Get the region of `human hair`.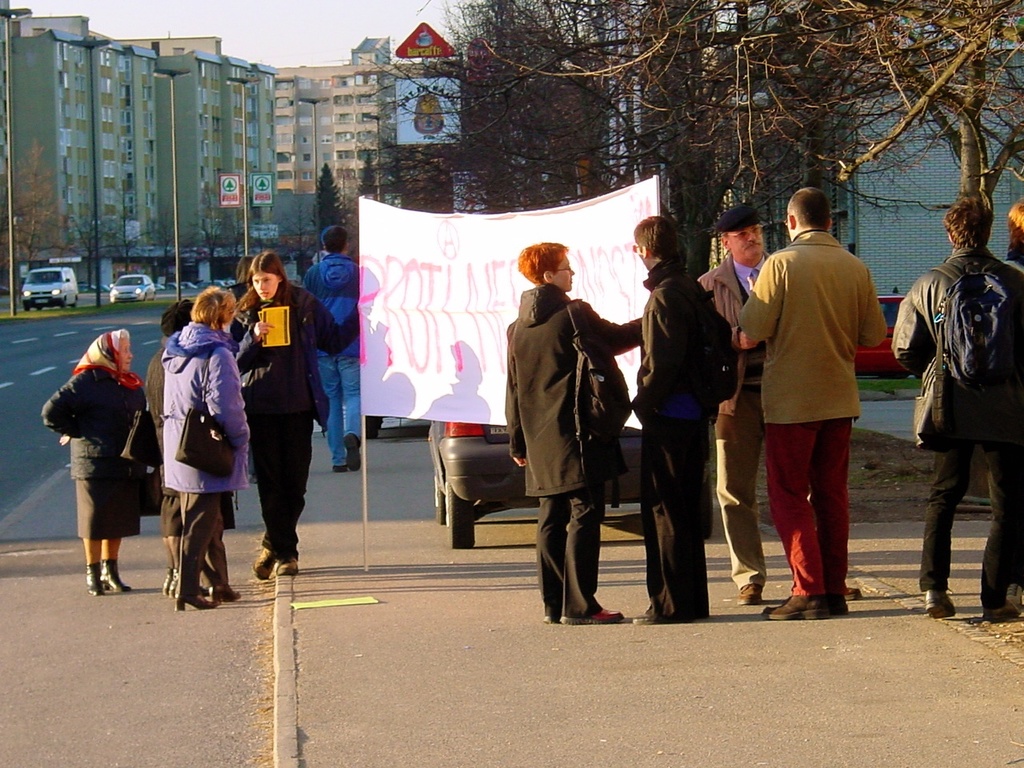
[left=236, top=258, right=254, bottom=284].
